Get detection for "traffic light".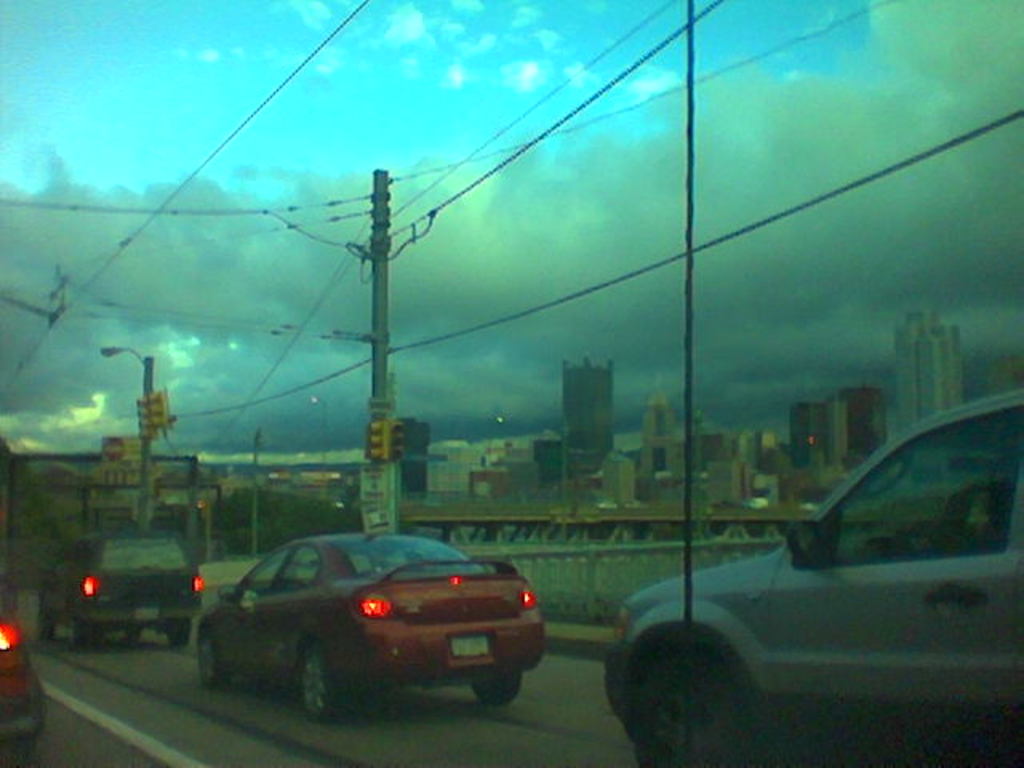
Detection: region(138, 389, 171, 440).
